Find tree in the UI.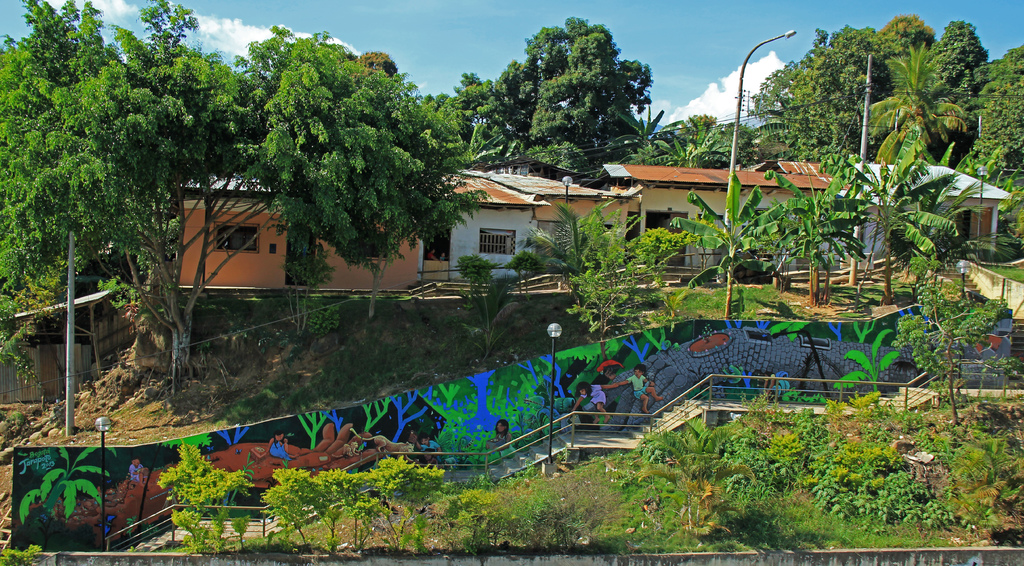
UI element at <bbox>779, 165, 872, 311</bbox>.
